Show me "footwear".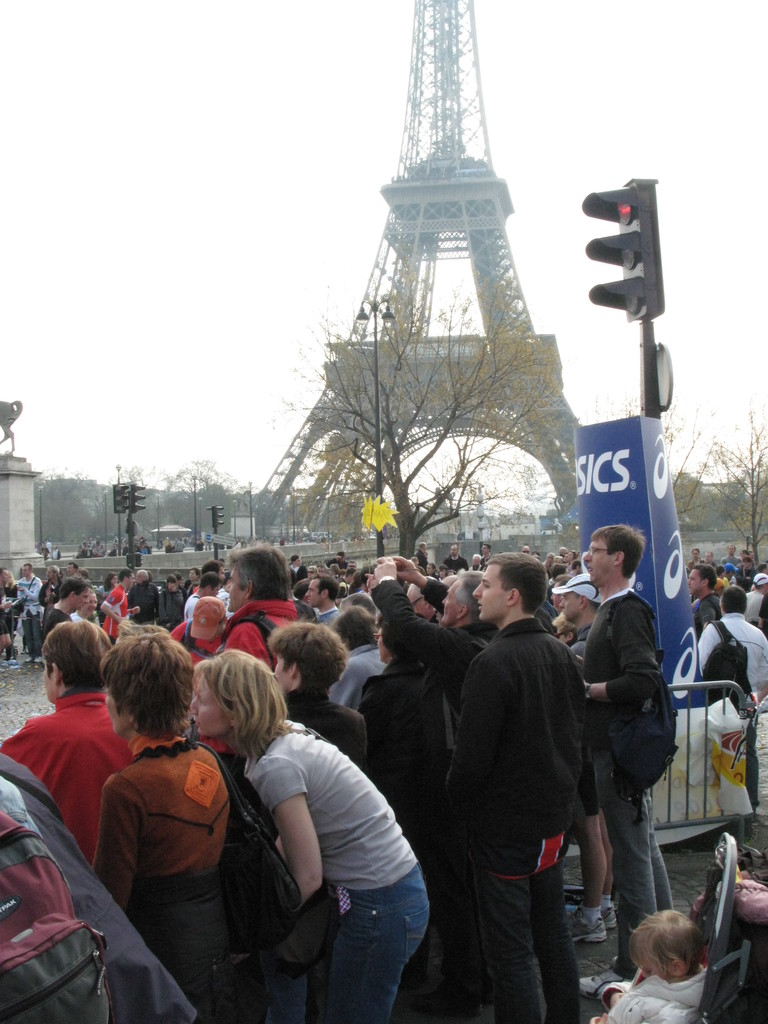
"footwear" is here: (x1=598, y1=899, x2=628, y2=932).
